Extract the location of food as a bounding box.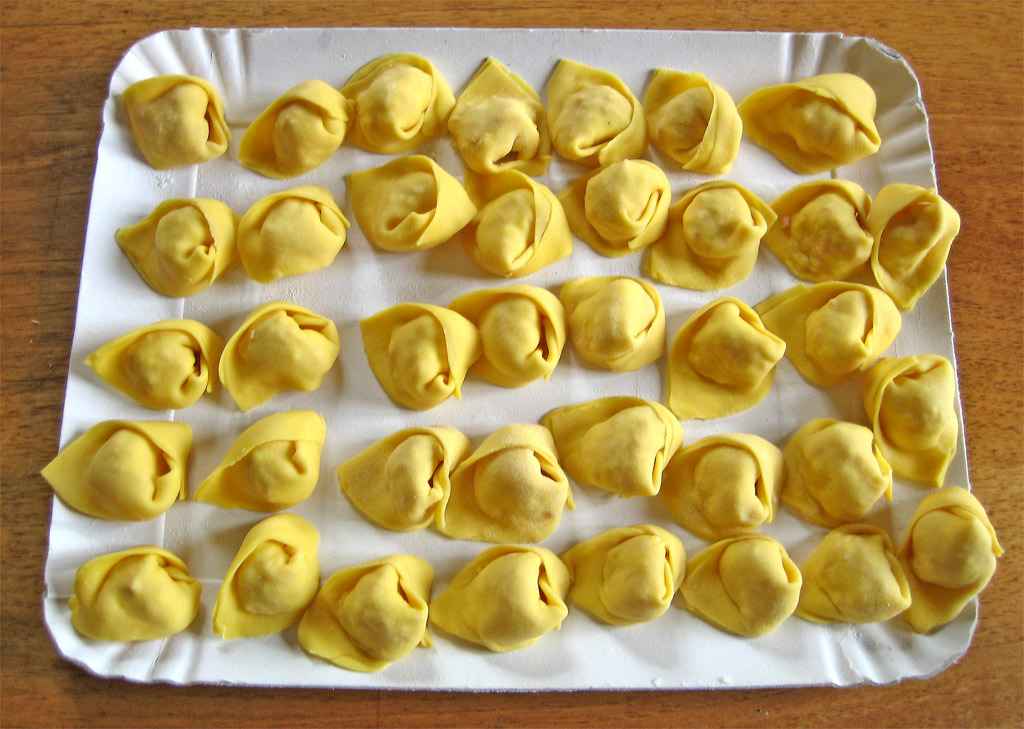
<region>563, 518, 691, 626</region>.
